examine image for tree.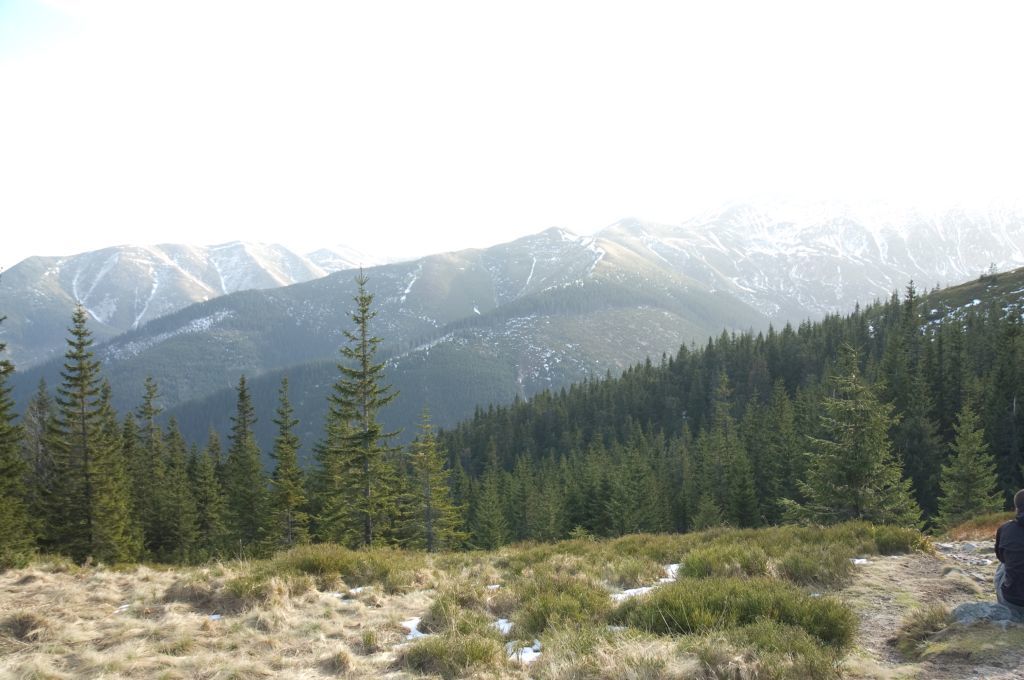
Examination result: crop(706, 405, 769, 532).
